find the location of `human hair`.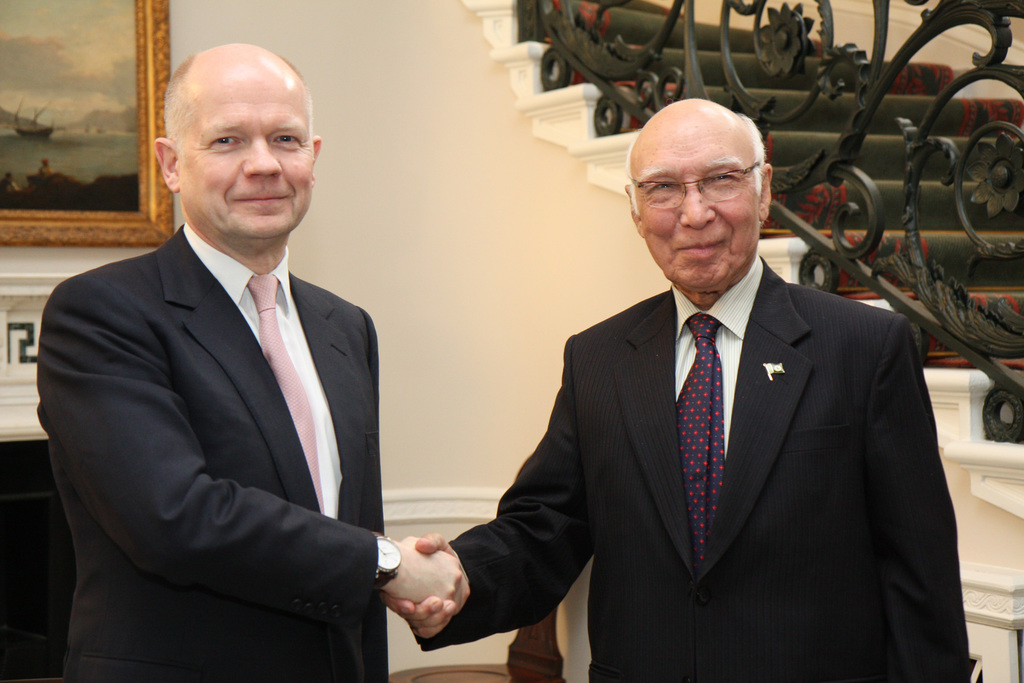
Location: [164,51,314,167].
